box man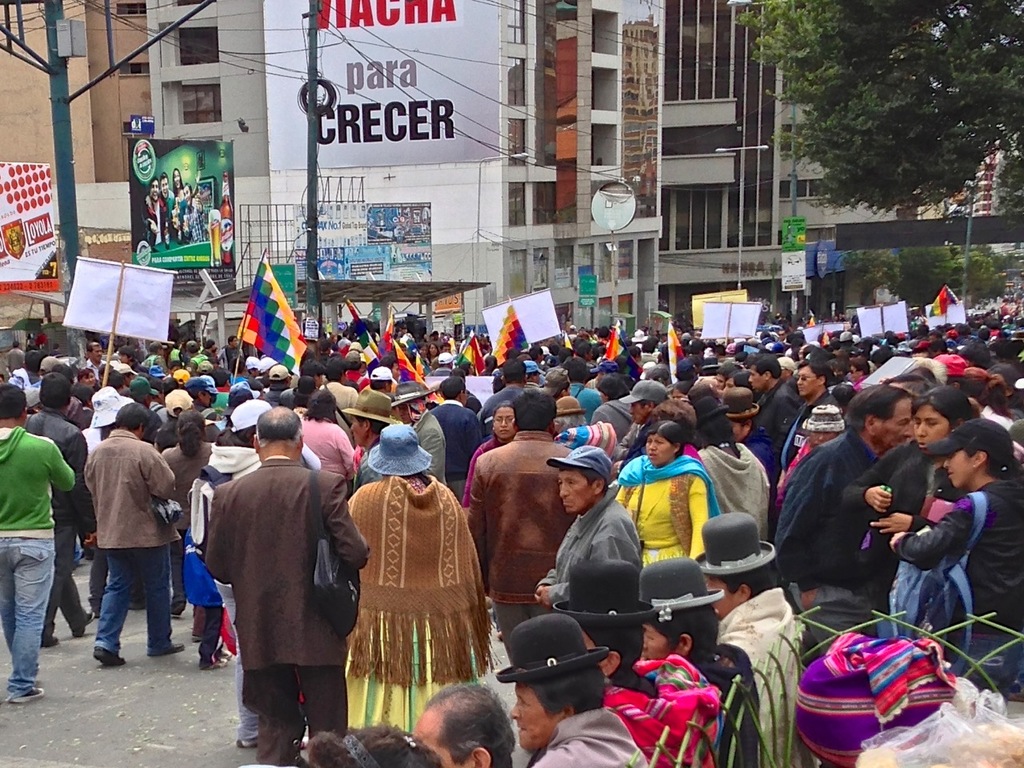
462:379:594:659
